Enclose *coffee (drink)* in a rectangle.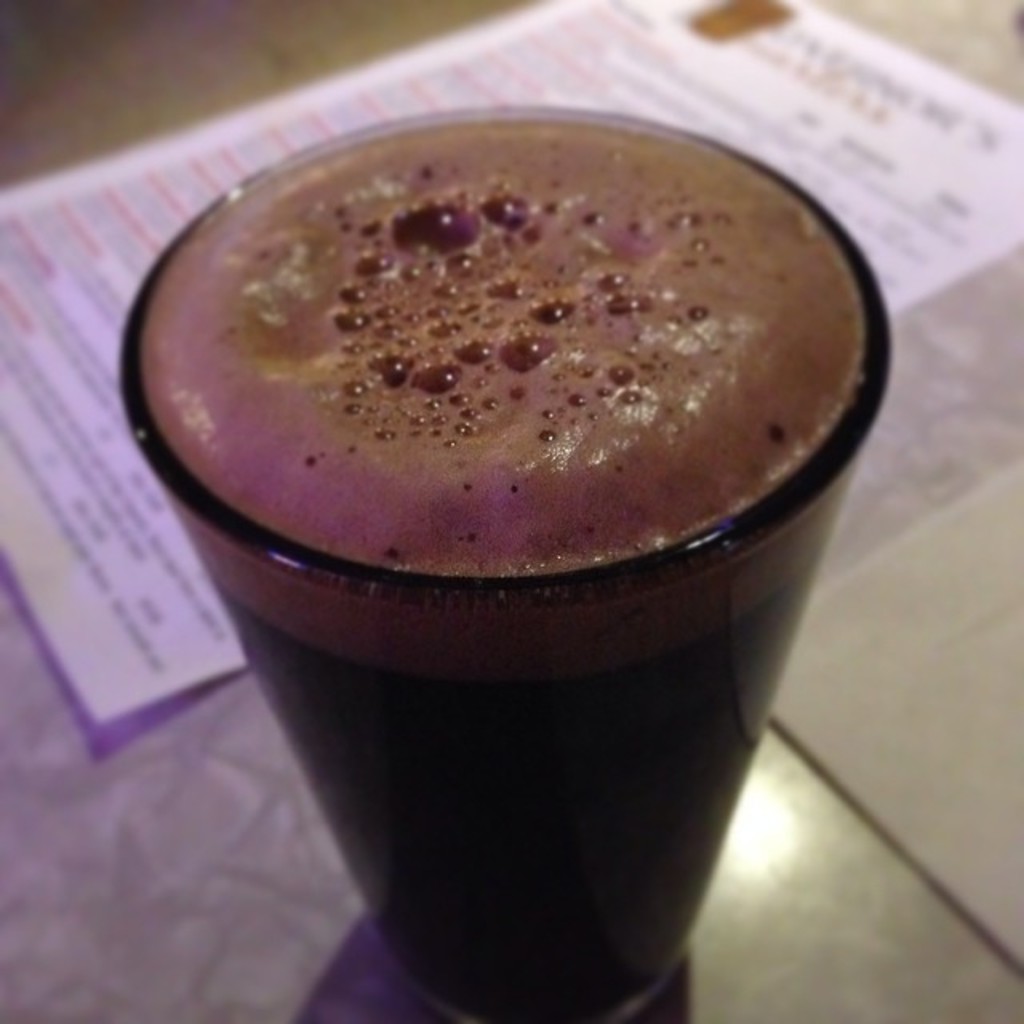
{"x1": 139, "y1": 115, "x2": 898, "y2": 1000}.
